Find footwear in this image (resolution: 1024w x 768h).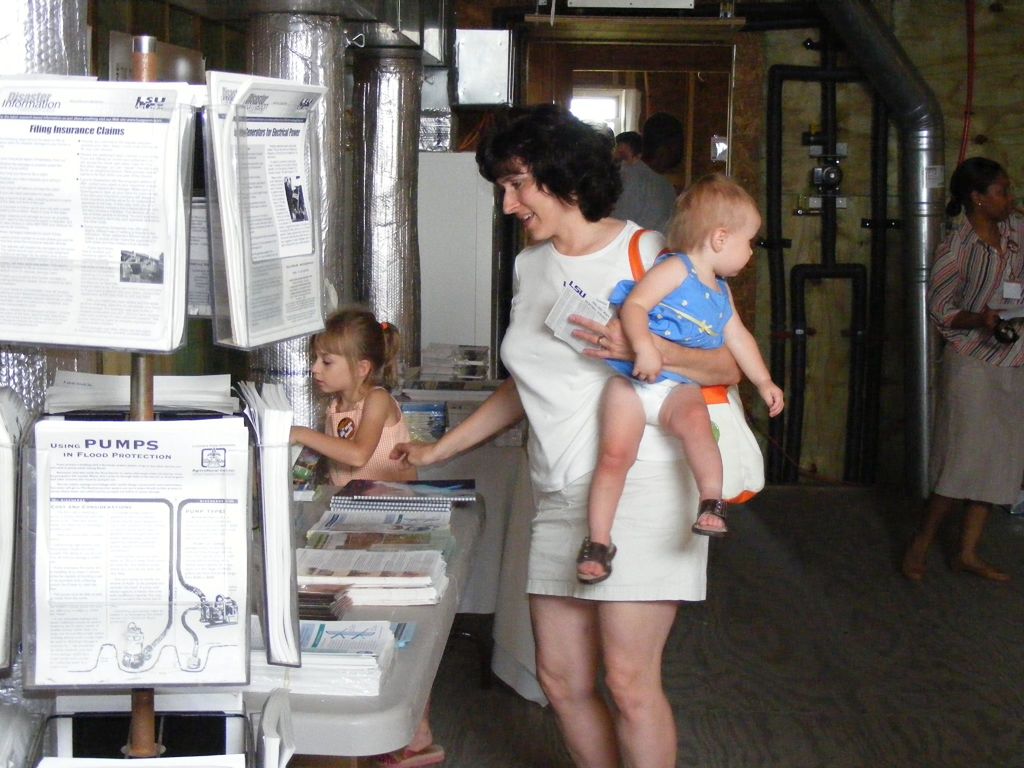
{"x1": 578, "y1": 536, "x2": 627, "y2": 588}.
